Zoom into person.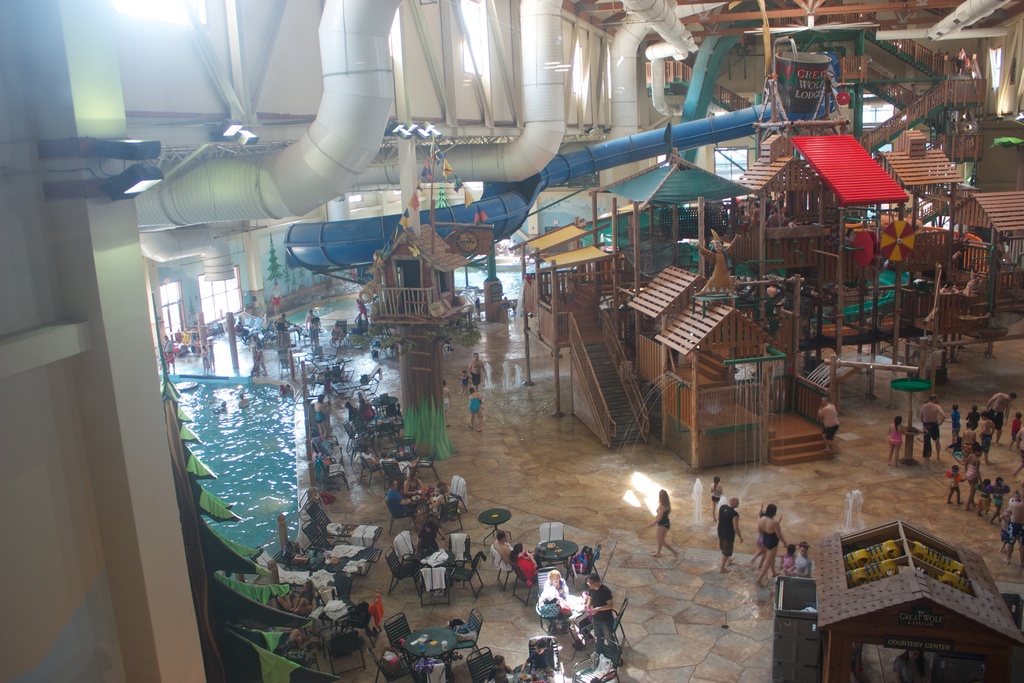
Zoom target: box=[818, 395, 840, 454].
